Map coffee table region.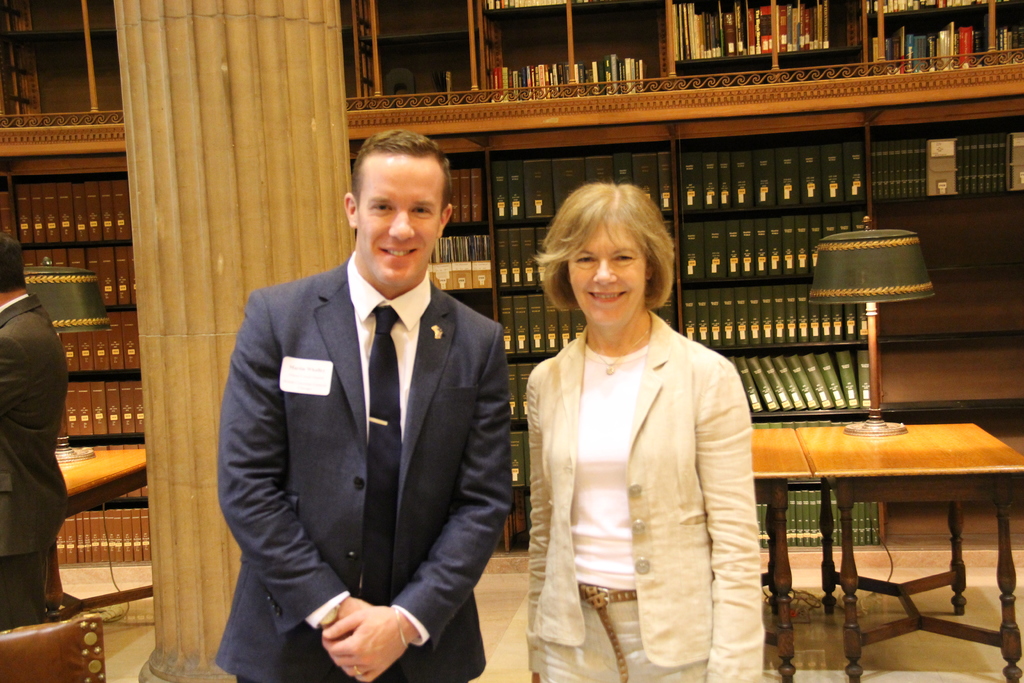
Mapped to (left=799, top=420, right=1023, bottom=682).
